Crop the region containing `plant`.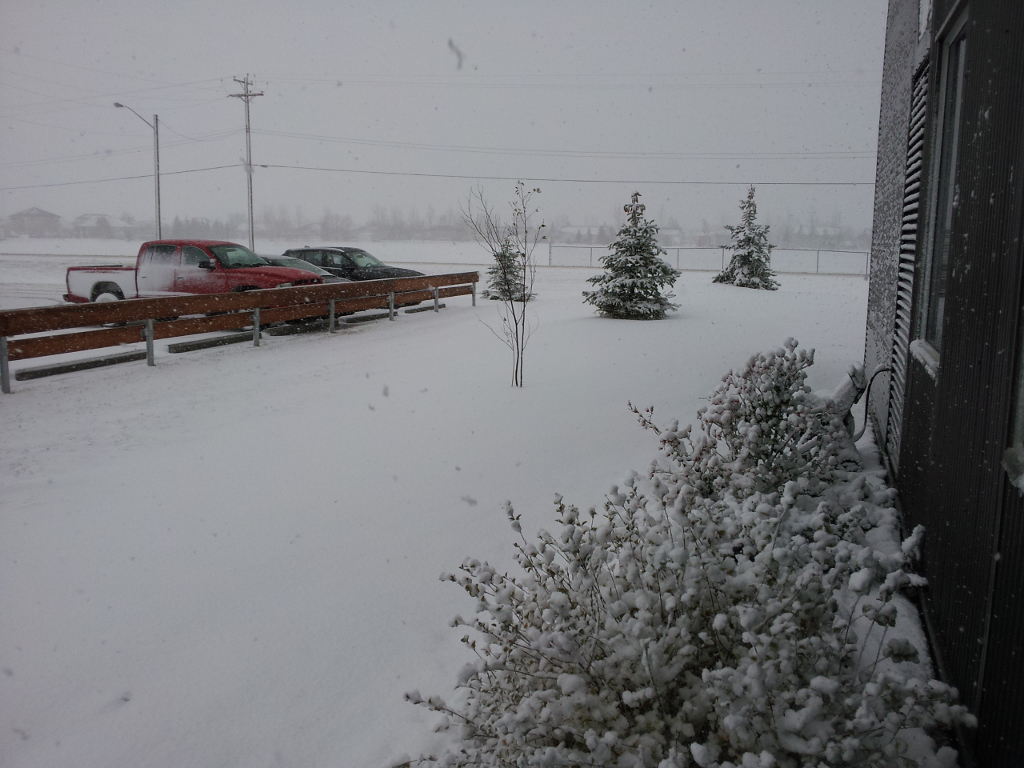
Crop region: [478, 238, 527, 304].
